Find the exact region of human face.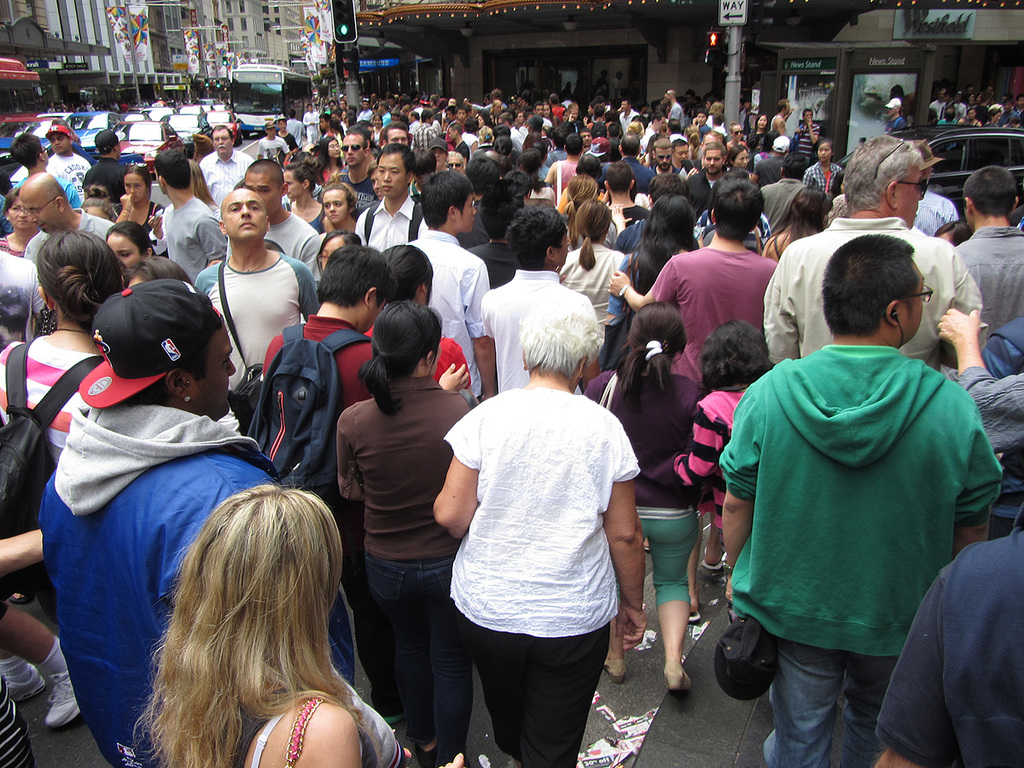
Exact region: pyautogui.locateOnScreen(111, 236, 137, 264).
